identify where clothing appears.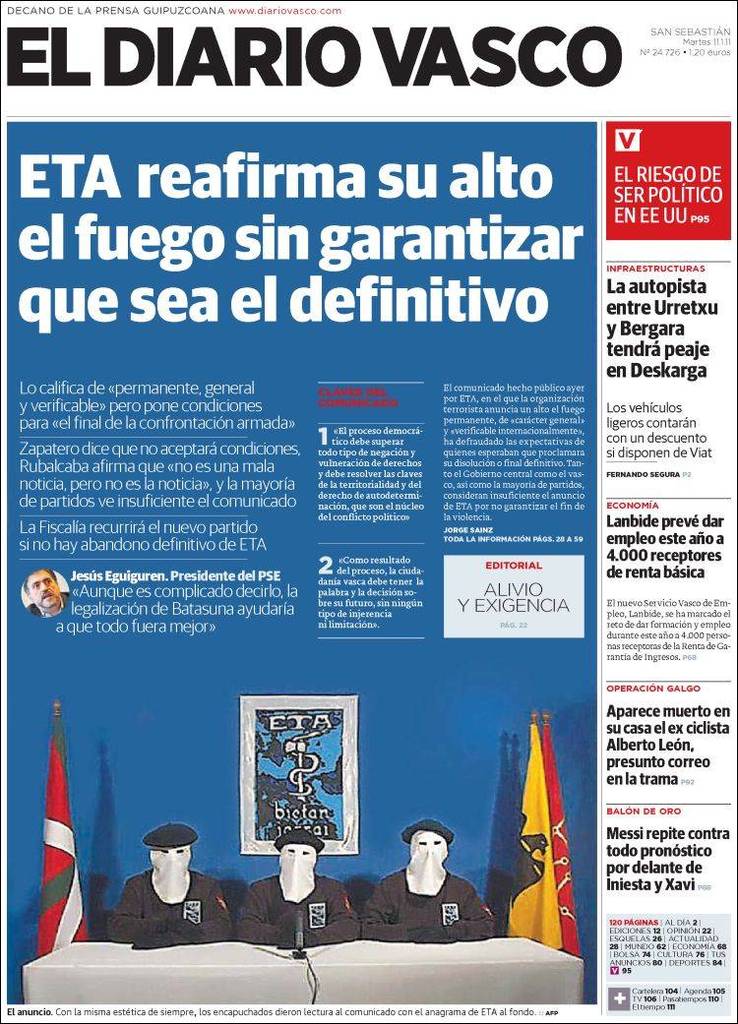
Appears at locate(230, 877, 358, 948).
